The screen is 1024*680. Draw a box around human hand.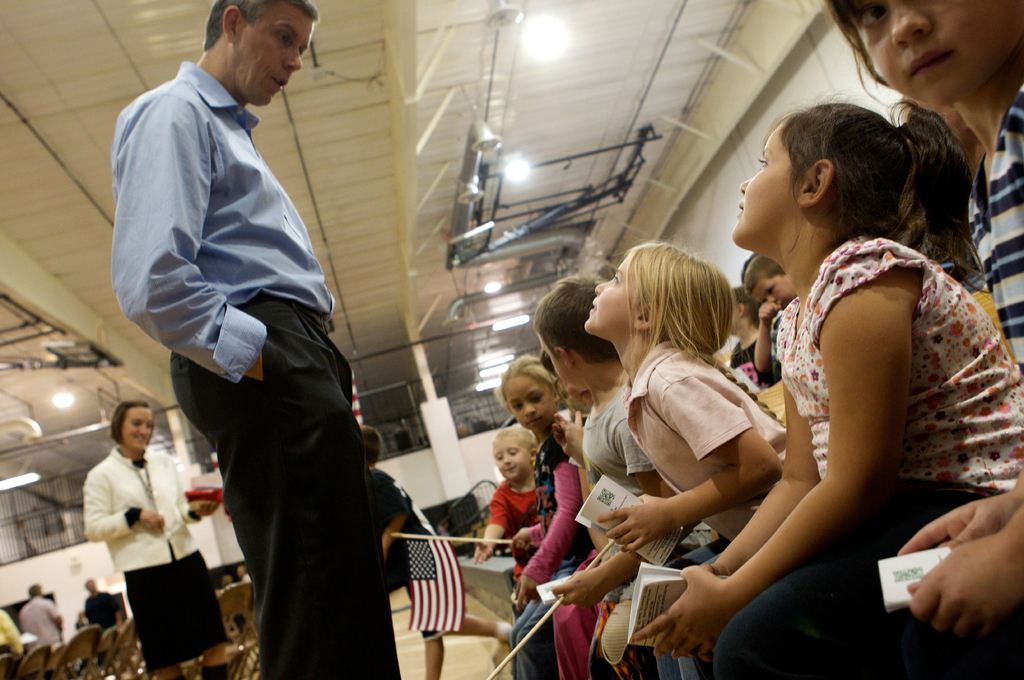
897,491,1018,557.
